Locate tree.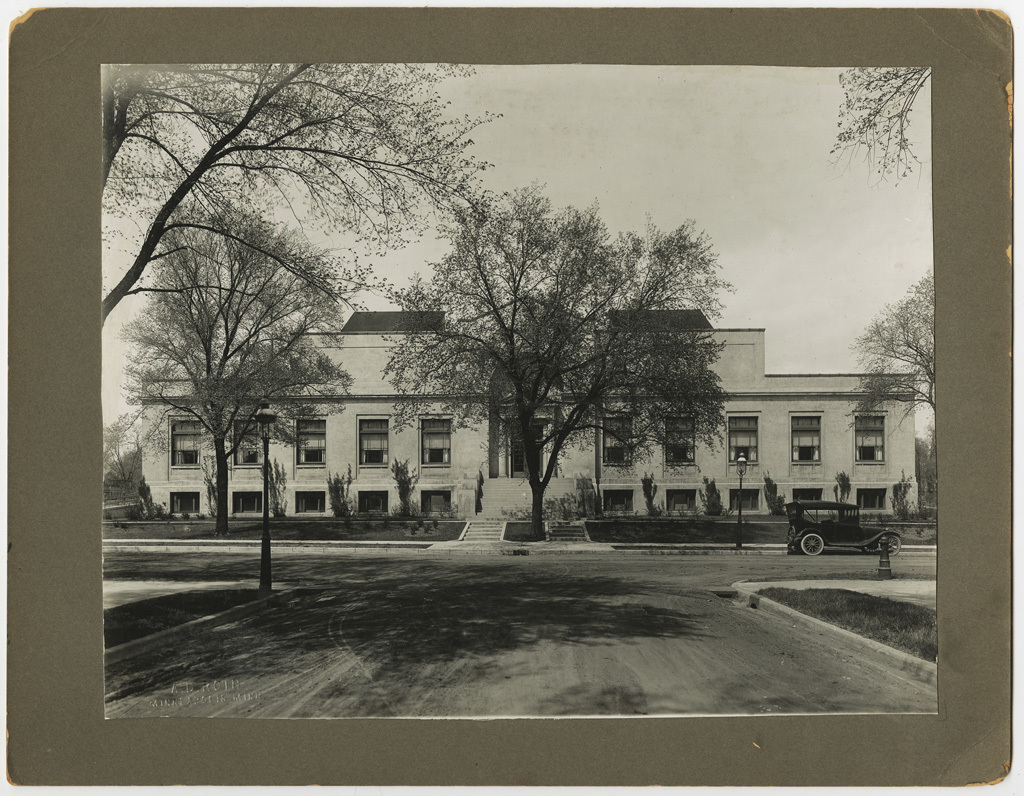
Bounding box: Rect(701, 469, 718, 514).
